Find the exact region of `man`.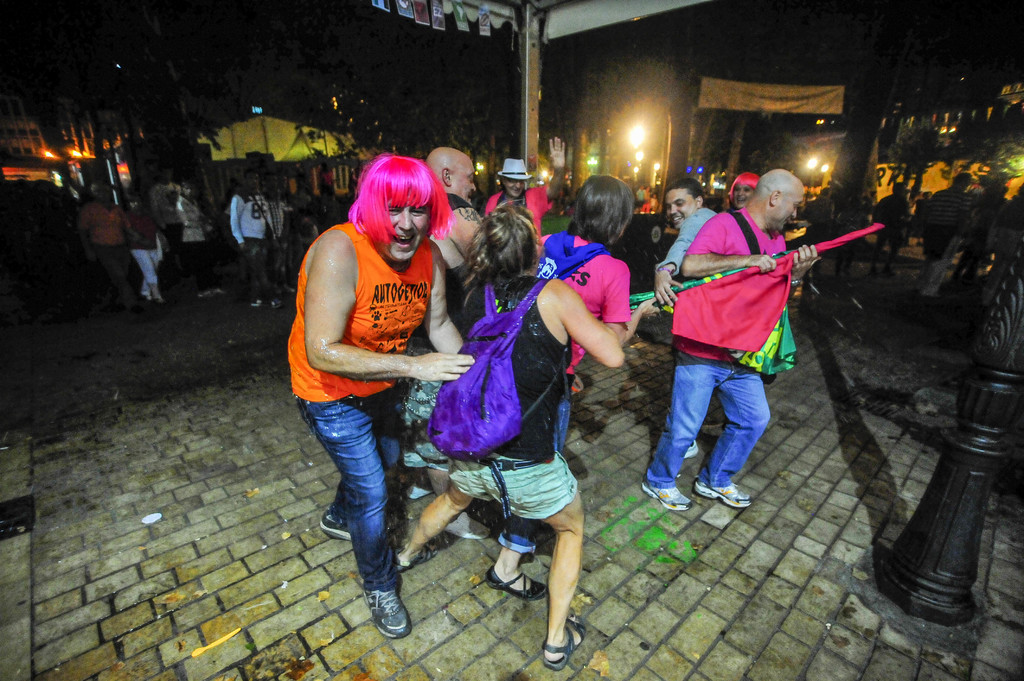
Exact region: [x1=483, y1=134, x2=568, y2=246].
